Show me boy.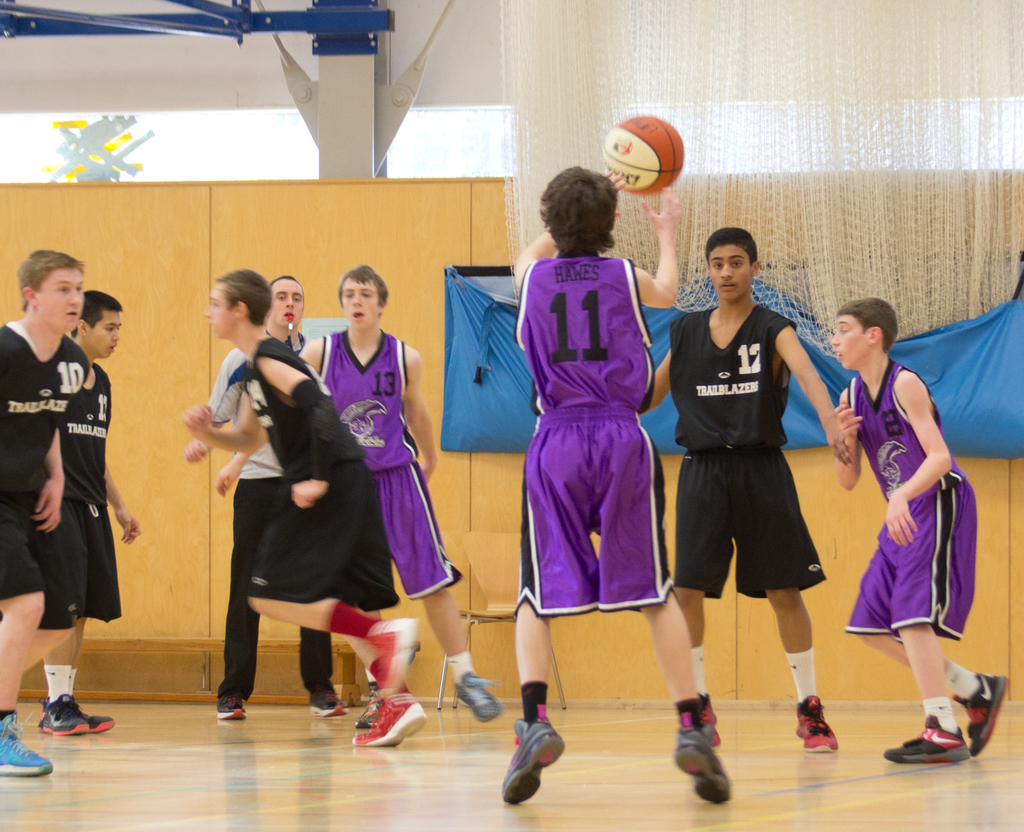
boy is here: l=648, t=256, r=868, b=749.
